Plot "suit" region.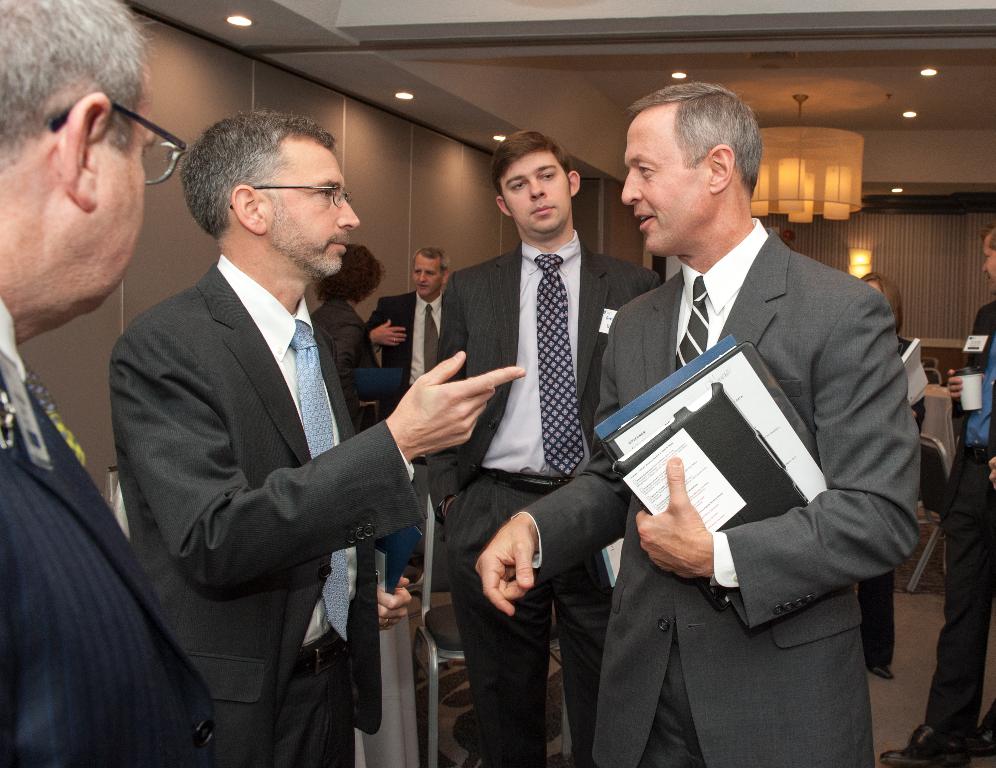
Plotted at Rect(0, 299, 218, 767).
